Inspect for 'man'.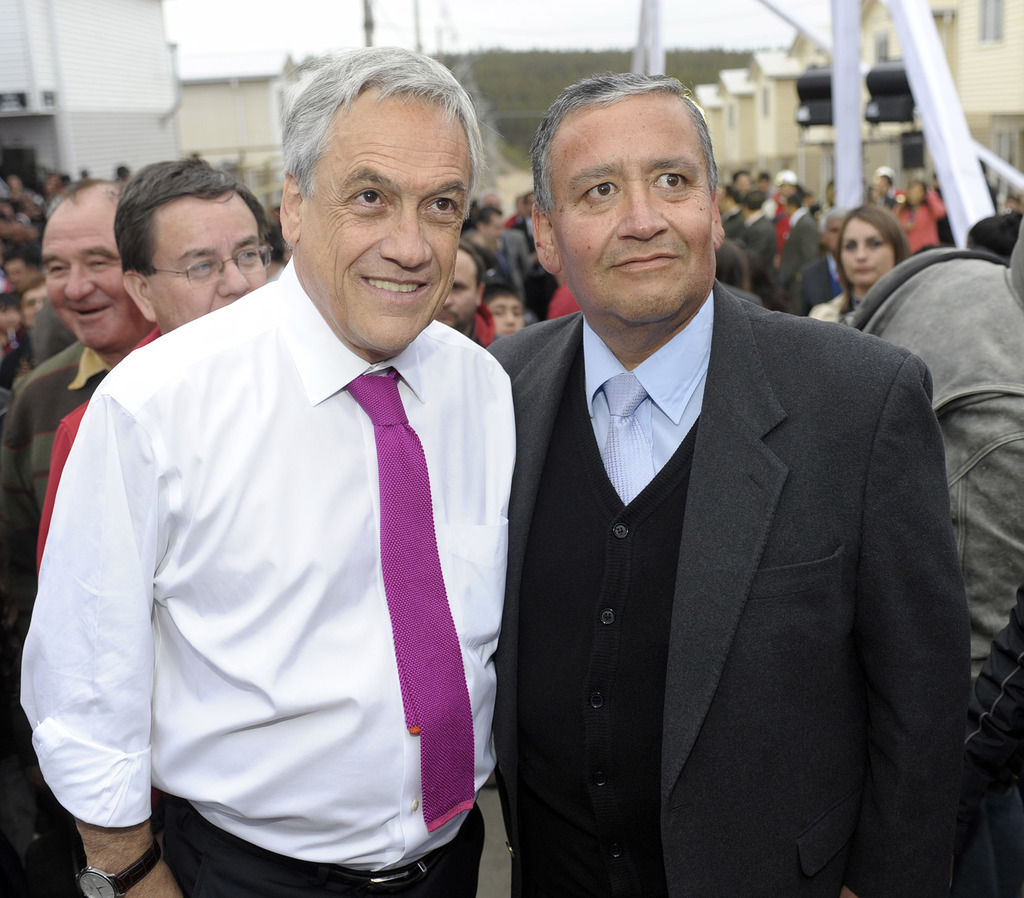
Inspection: (484,198,535,301).
